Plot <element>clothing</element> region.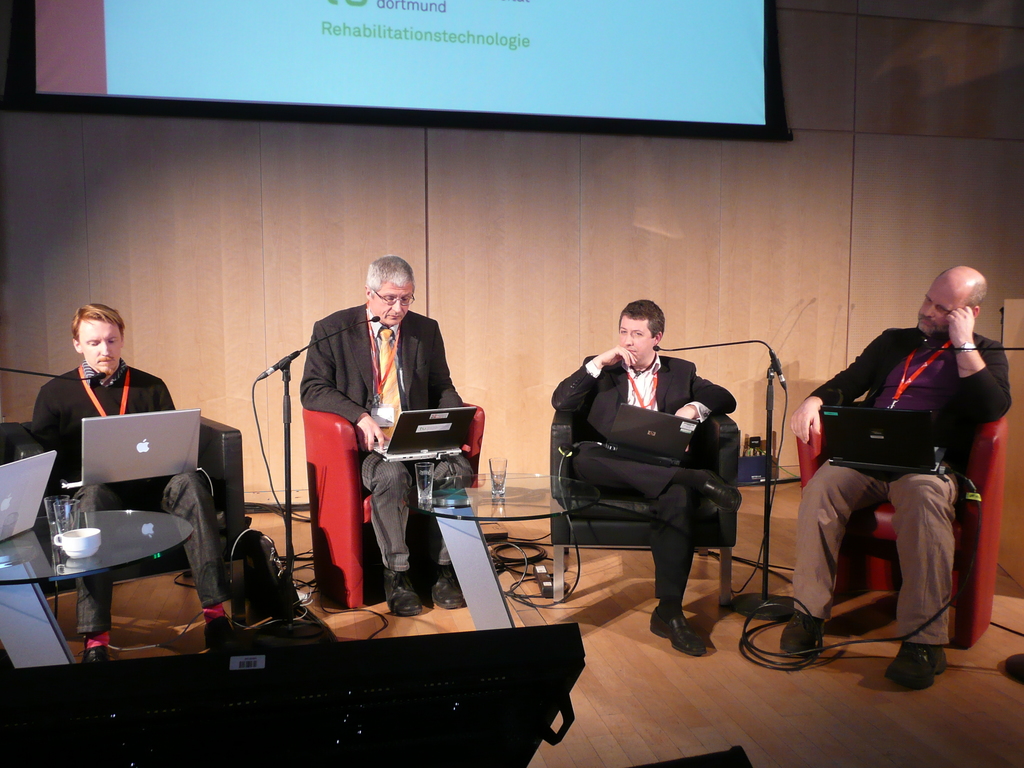
Plotted at <region>301, 305, 474, 566</region>.
